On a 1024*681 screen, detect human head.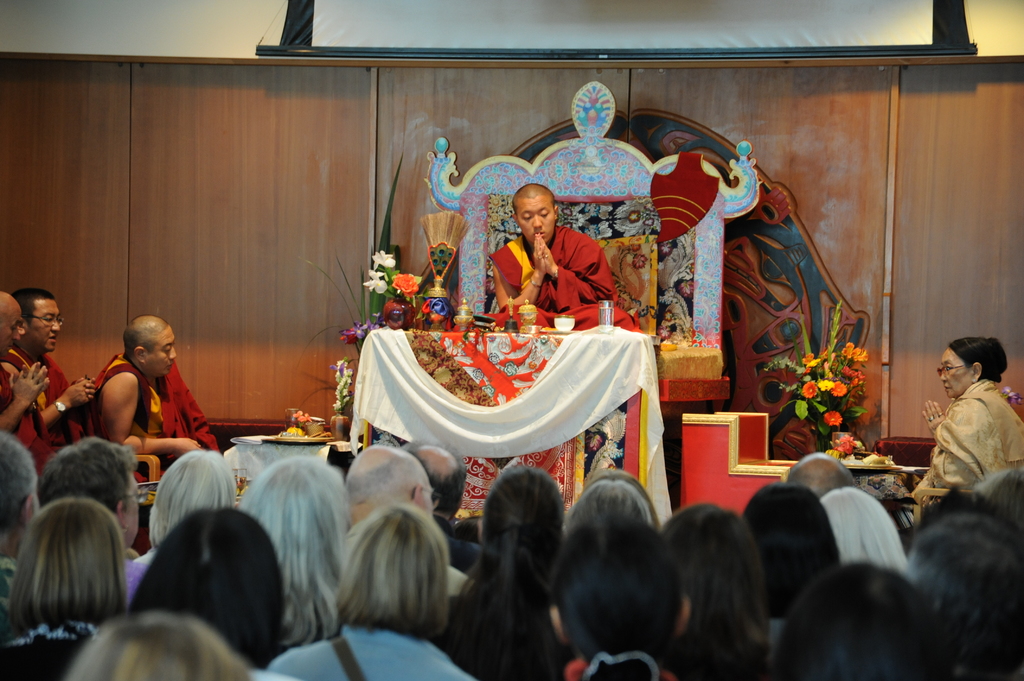
<box>0,287,24,357</box>.
